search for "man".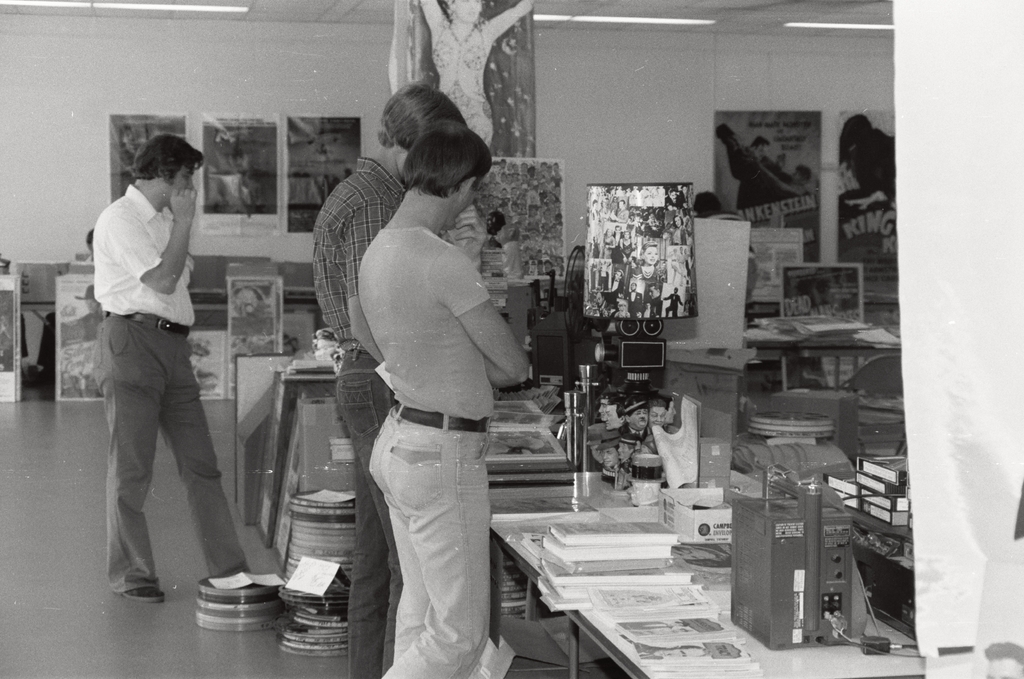
Found at (81,122,238,630).
